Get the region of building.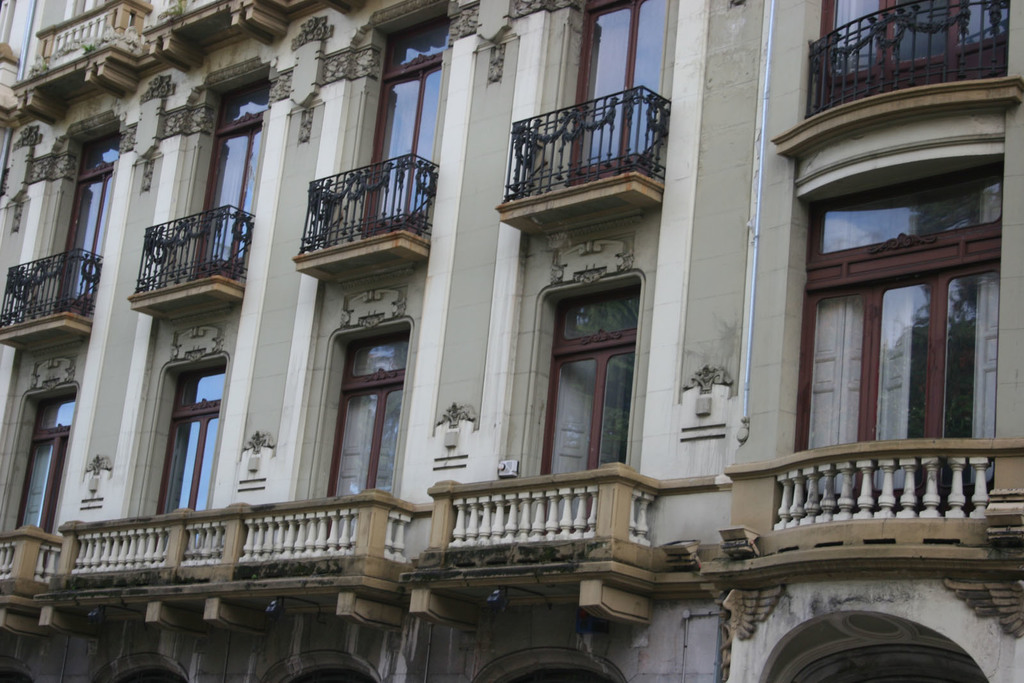
{"left": 0, "top": 0, "right": 1023, "bottom": 682}.
